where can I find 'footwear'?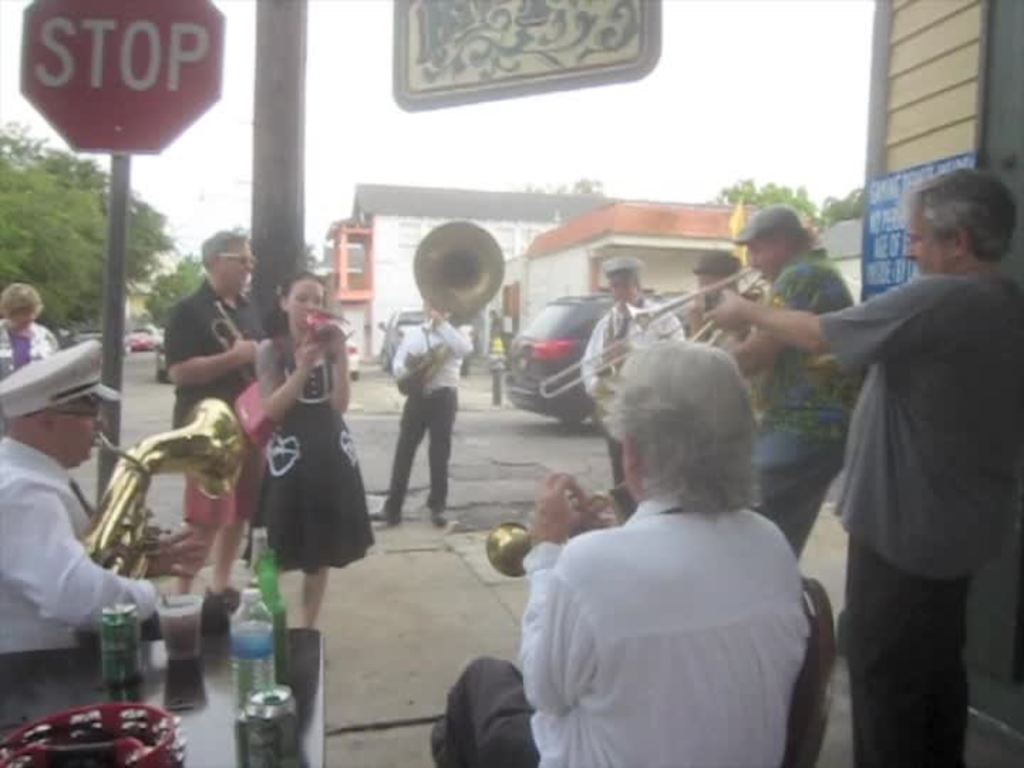
You can find it at (left=430, top=511, right=449, bottom=522).
